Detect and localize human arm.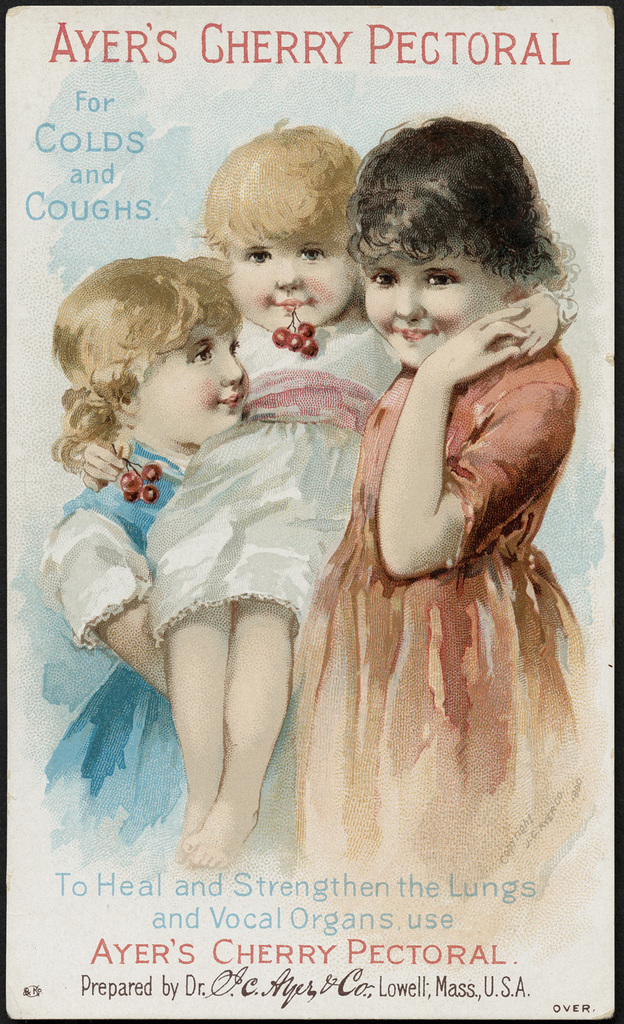
Localized at (374, 339, 525, 597).
